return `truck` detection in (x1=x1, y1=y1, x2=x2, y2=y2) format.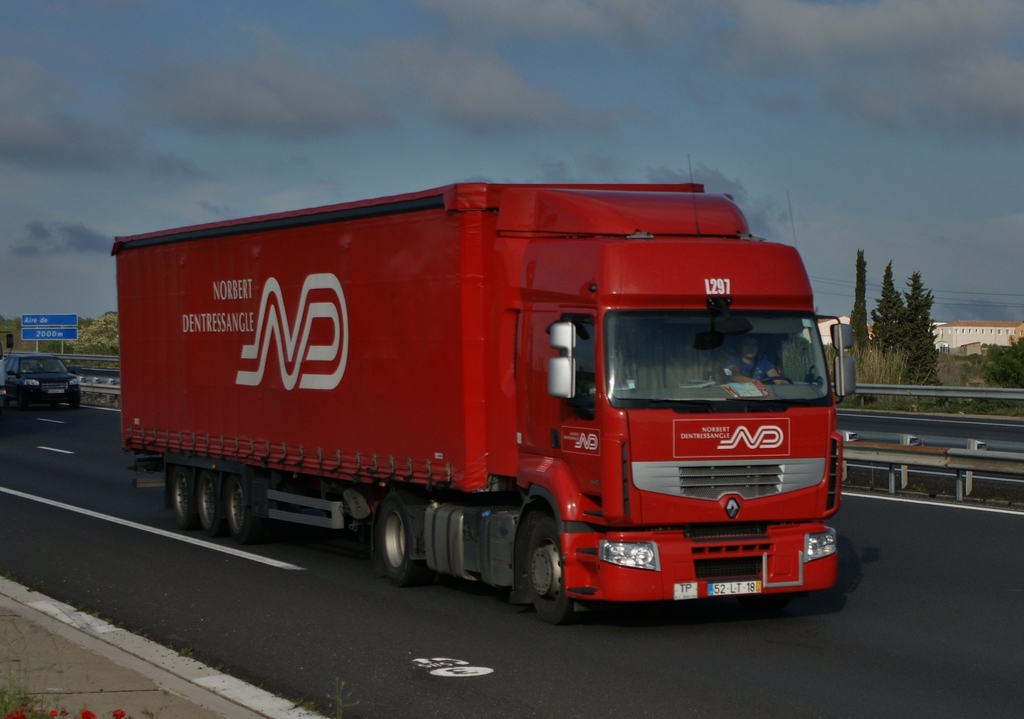
(x1=97, y1=172, x2=872, y2=624).
